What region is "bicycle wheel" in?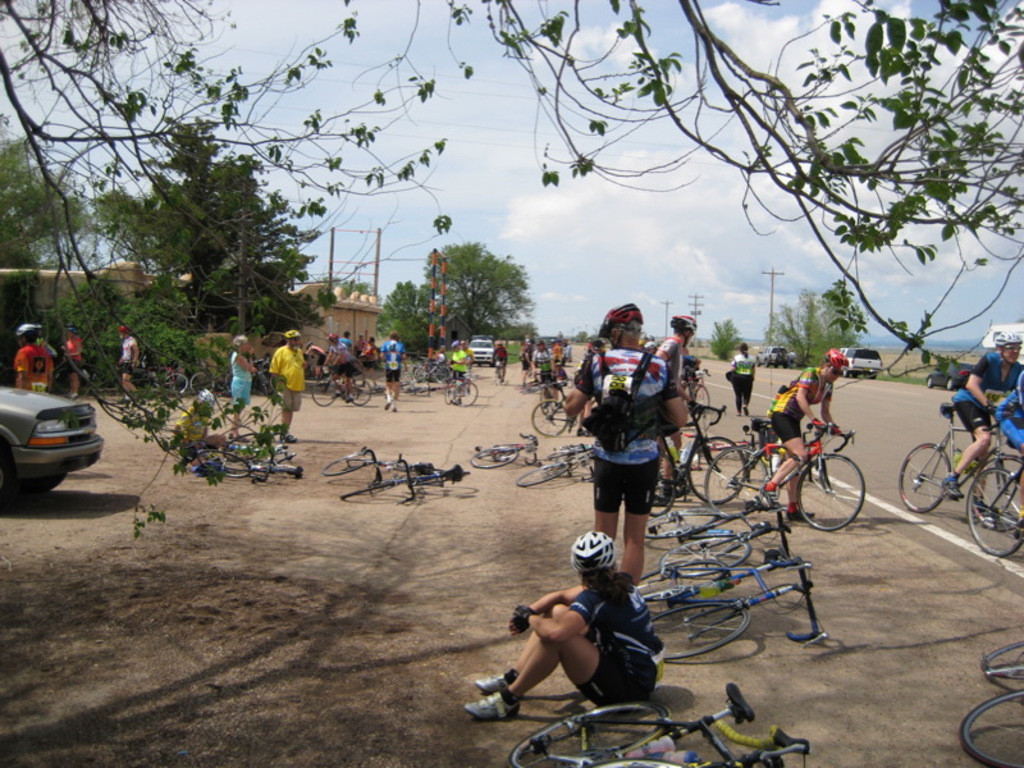
rect(435, 357, 466, 392).
